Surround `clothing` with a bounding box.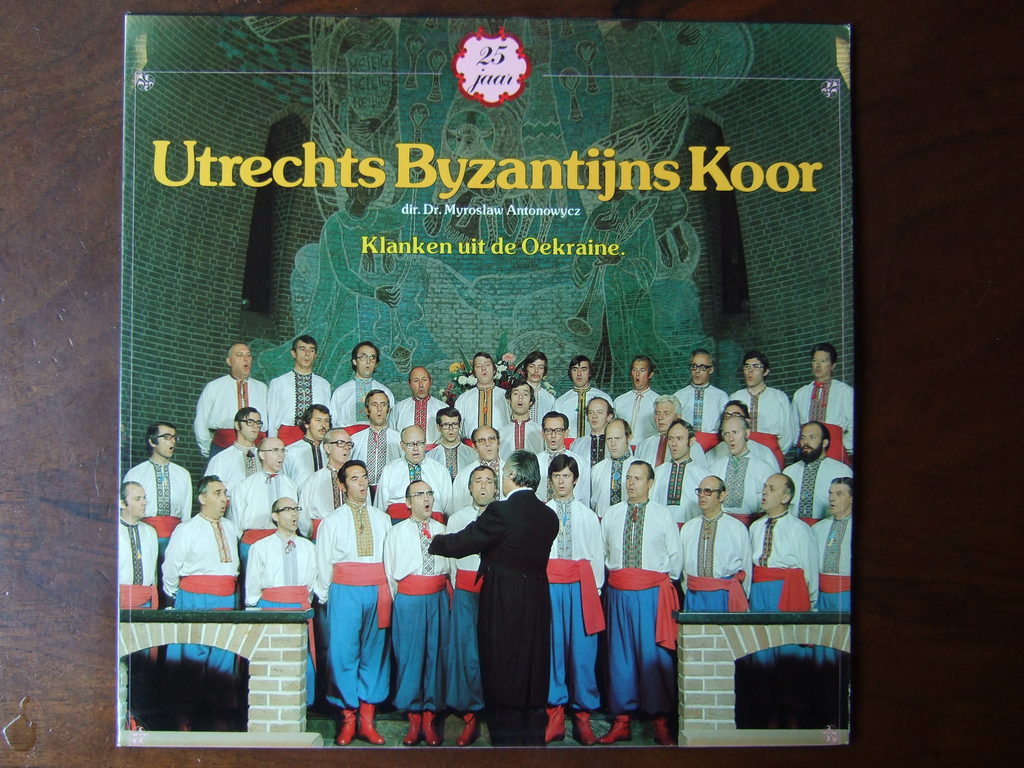
left=546, top=493, right=608, bottom=713.
